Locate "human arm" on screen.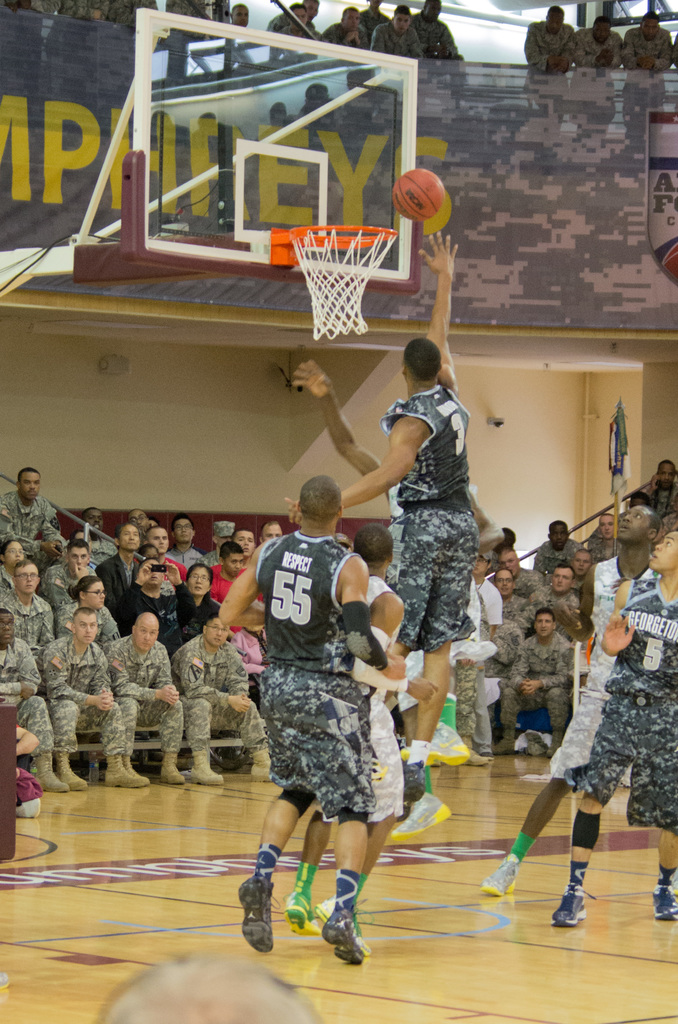
On screen at select_region(622, 32, 649, 69).
